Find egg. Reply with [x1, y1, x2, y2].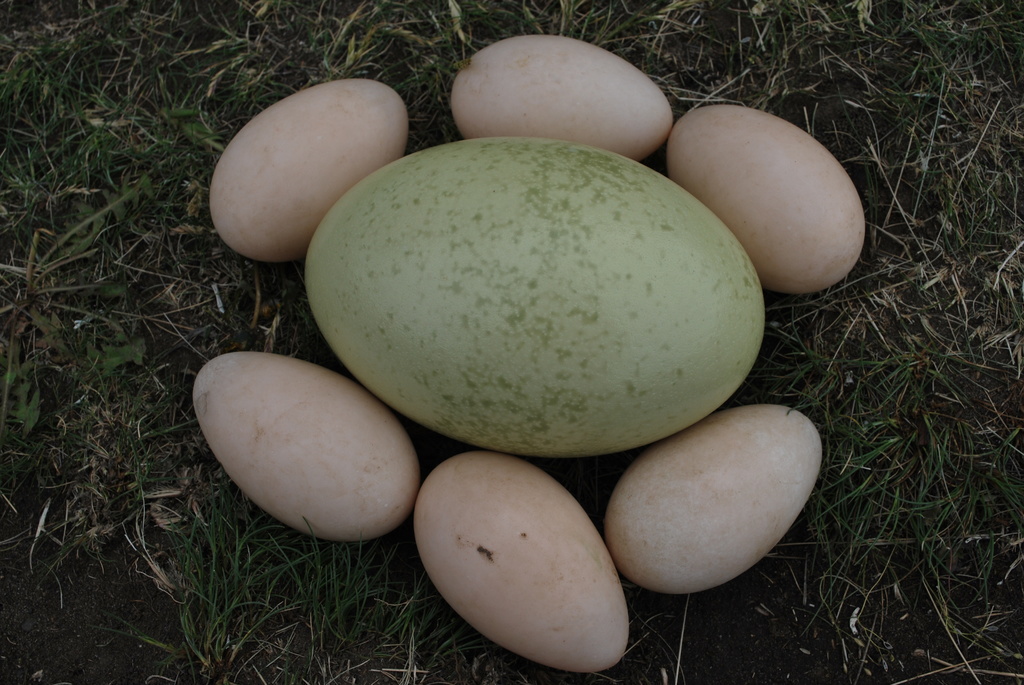
[304, 136, 765, 462].
